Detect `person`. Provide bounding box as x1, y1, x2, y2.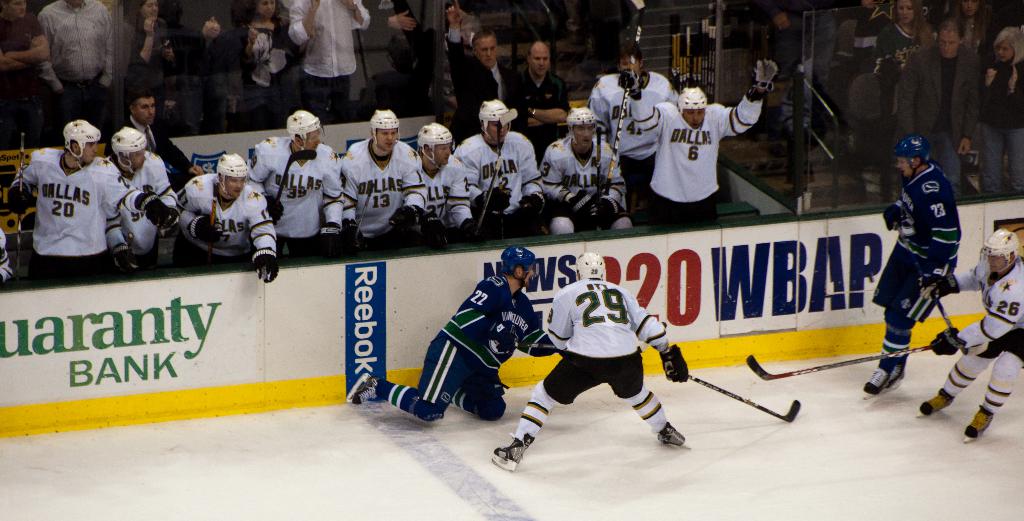
876, 0, 932, 96.
